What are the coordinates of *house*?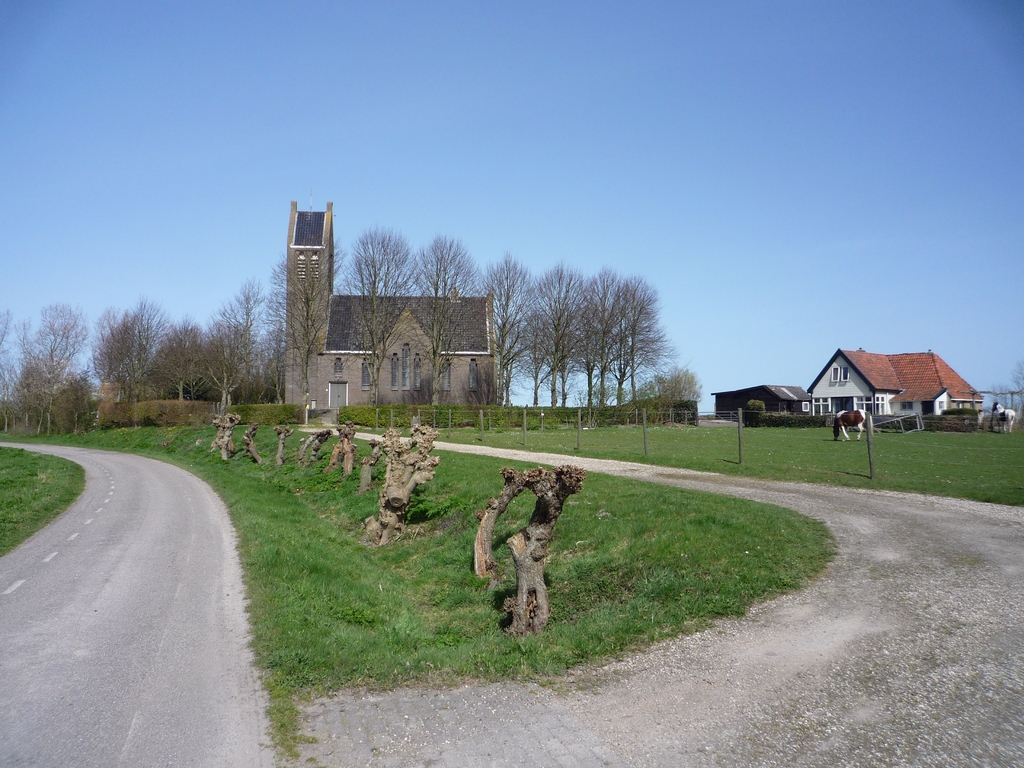
region(801, 339, 986, 436).
